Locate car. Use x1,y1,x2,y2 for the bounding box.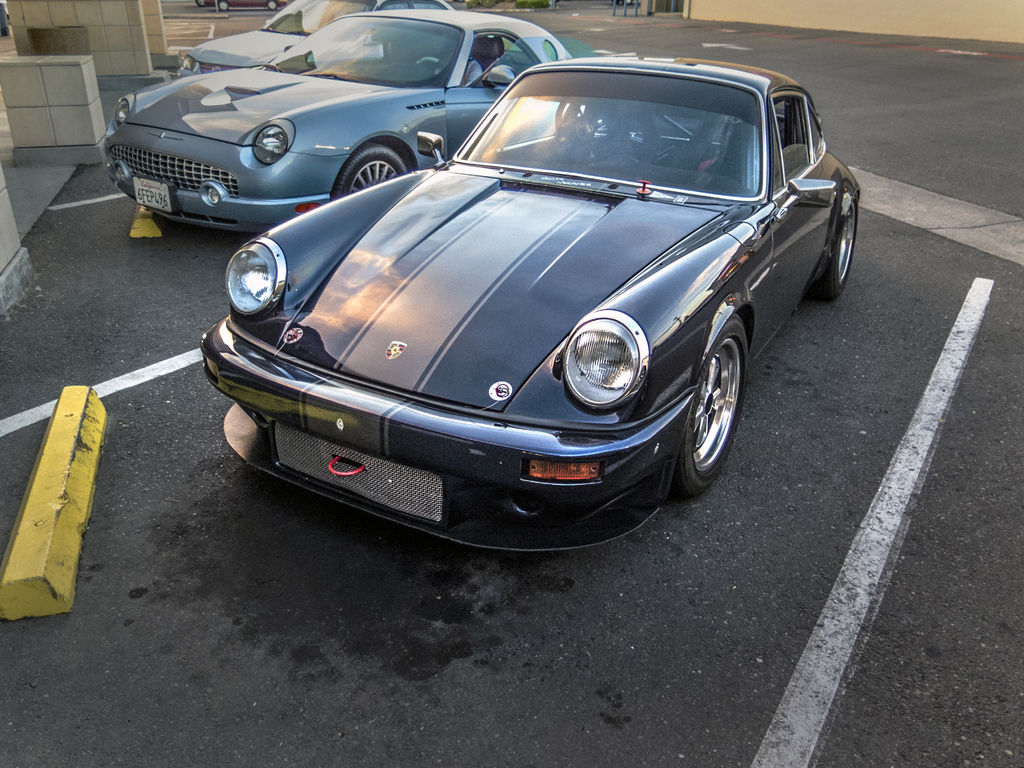
175,0,468,74.
